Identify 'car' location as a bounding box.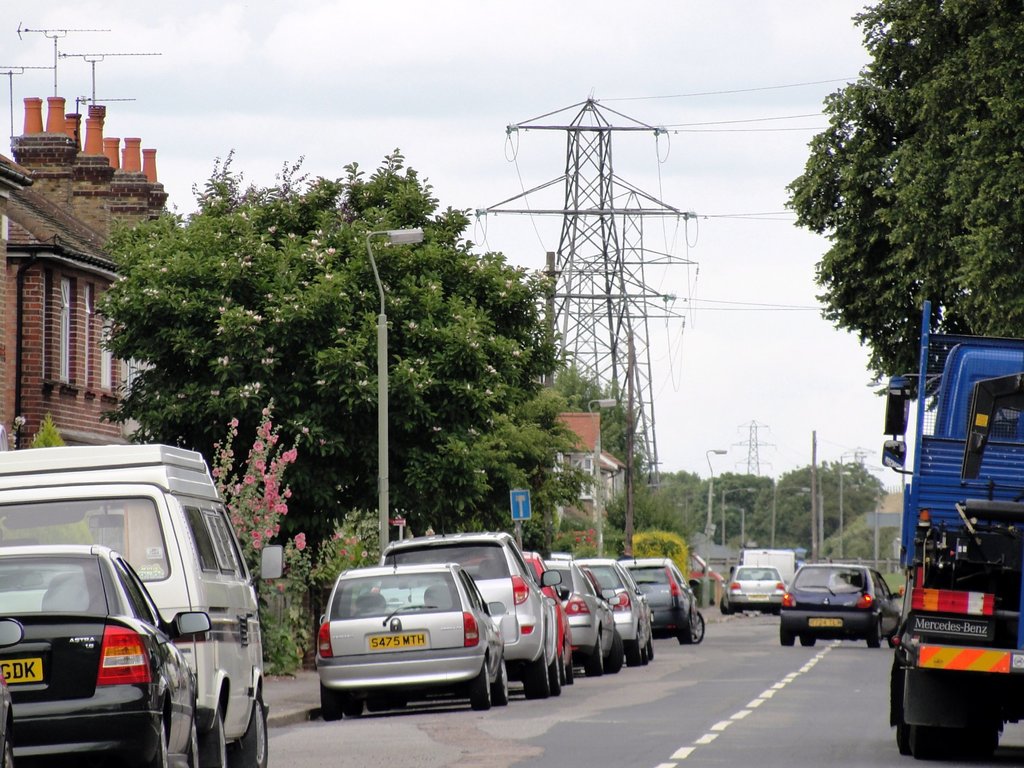
box=[776, 563, 900, 653].
